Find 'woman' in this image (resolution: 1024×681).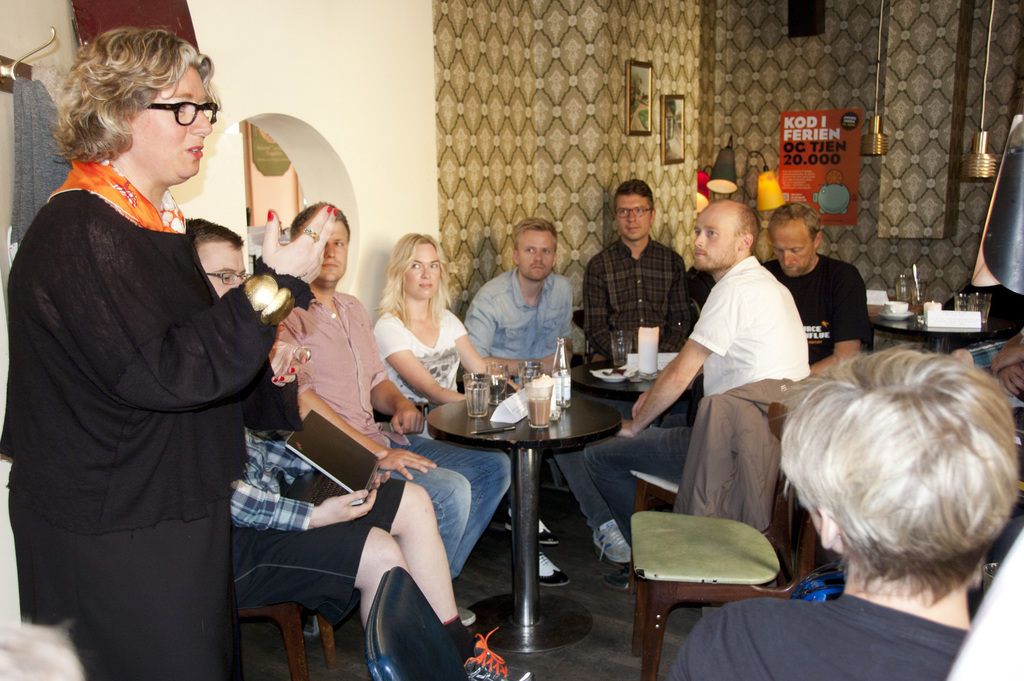
x1=667 y1=346 x2=1015 y2=680.
